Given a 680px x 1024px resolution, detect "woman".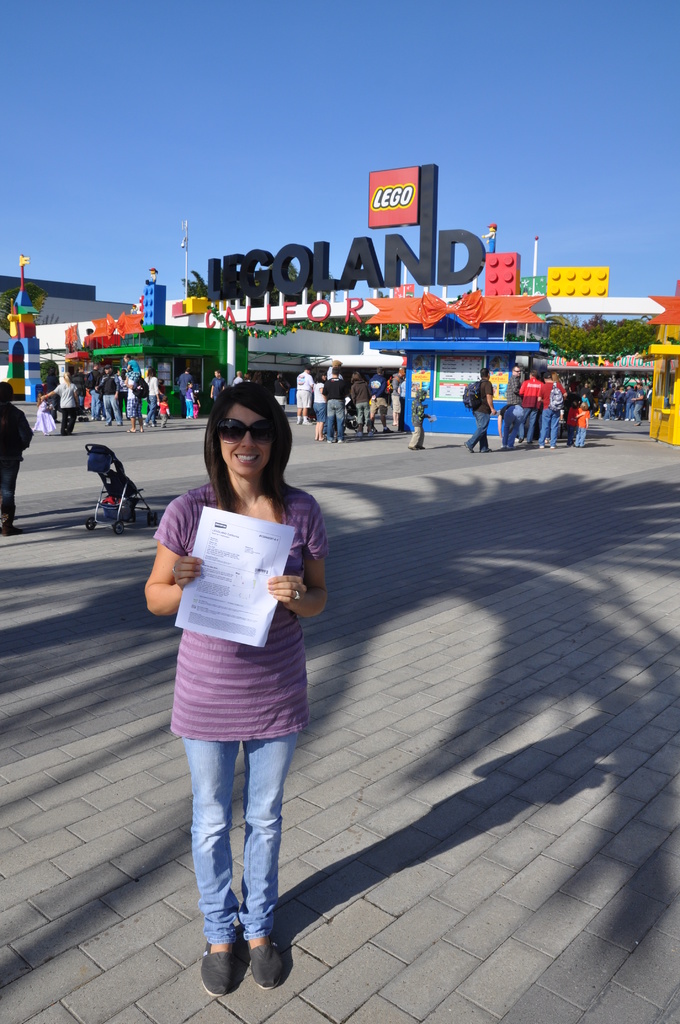
pyautogui.locateOnScreen(311, 374, 330, 444).
